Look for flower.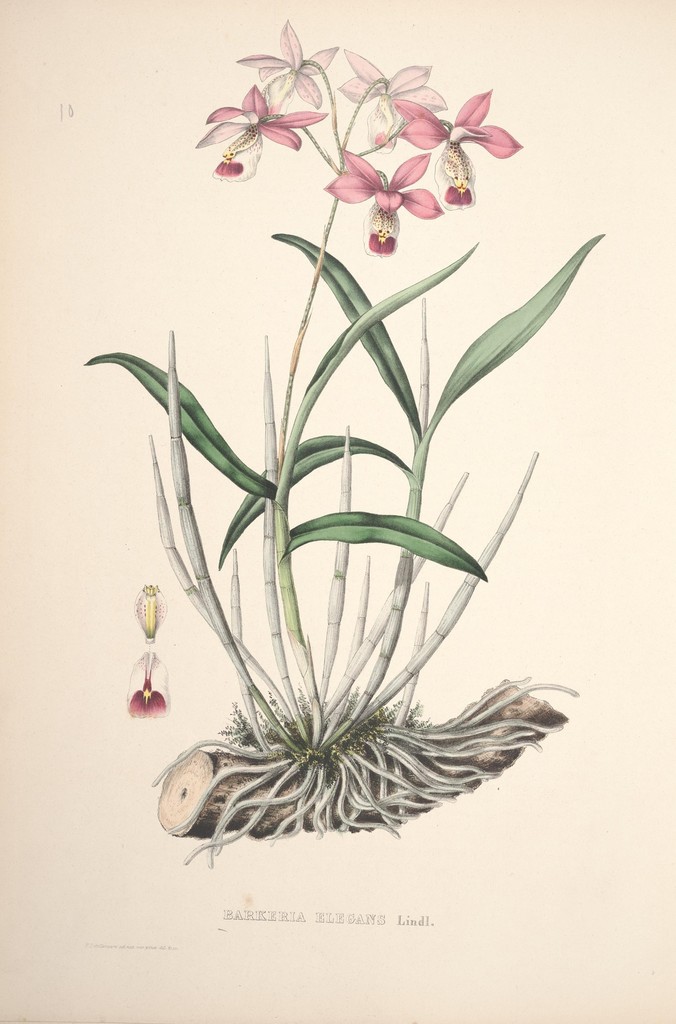
Found: pyautogui.locateOnScreen(384, 69, 514, 210).
